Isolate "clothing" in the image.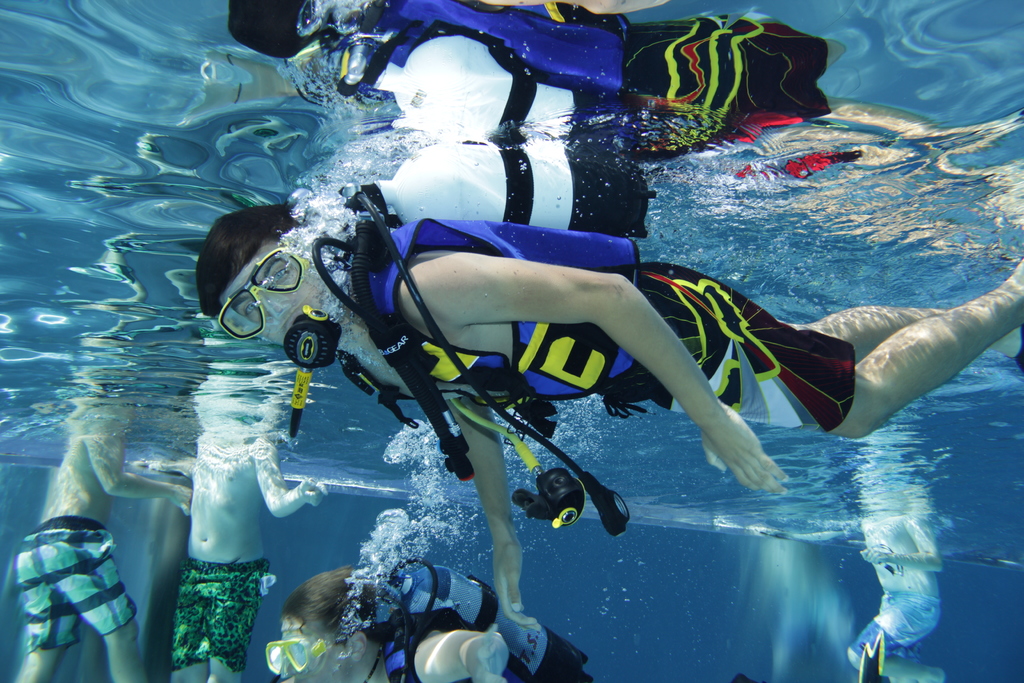
Isolated region: l=378, t=554, r=584, b=682.
